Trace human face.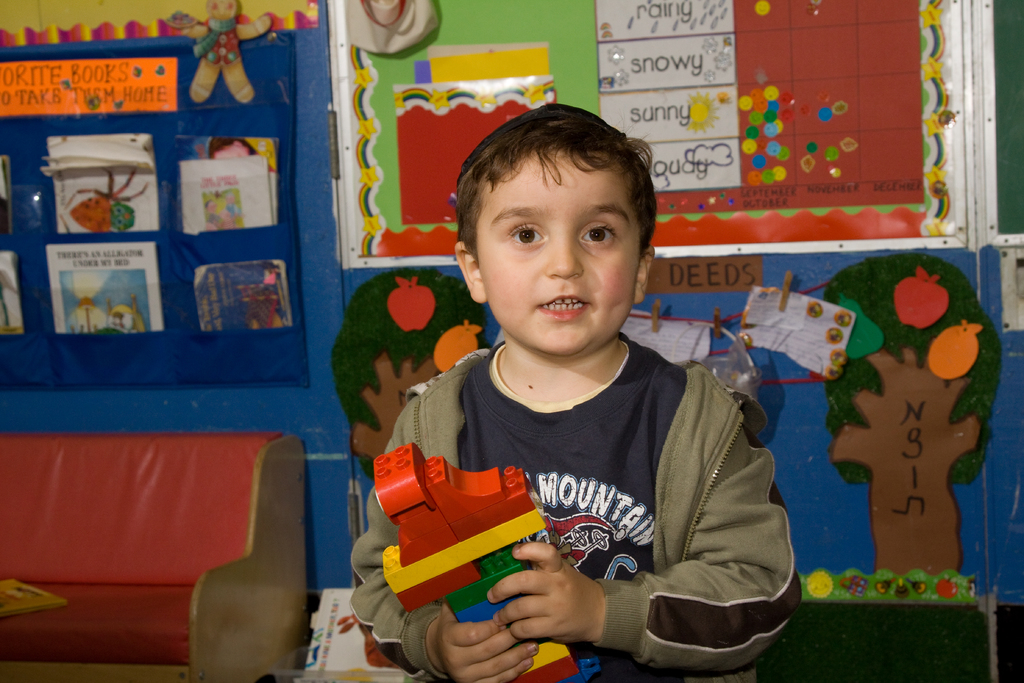
Traced to locate(480, 152, 640, 354).
